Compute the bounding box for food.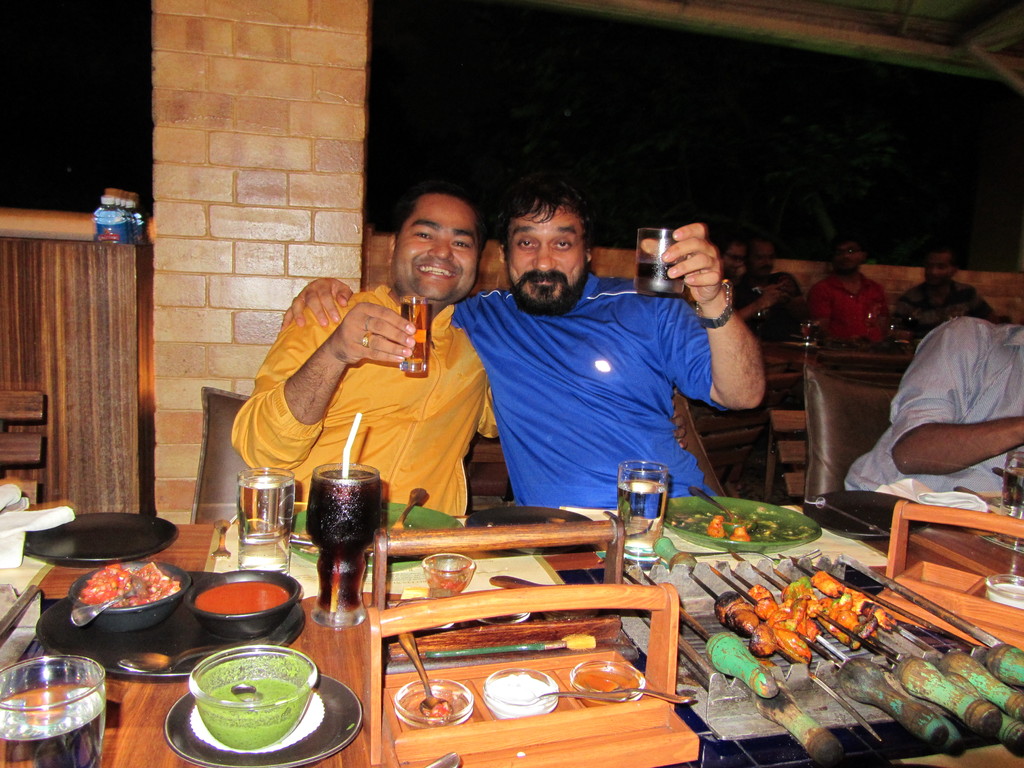
(x1=706, y1=516, x2=724, y2=542).
